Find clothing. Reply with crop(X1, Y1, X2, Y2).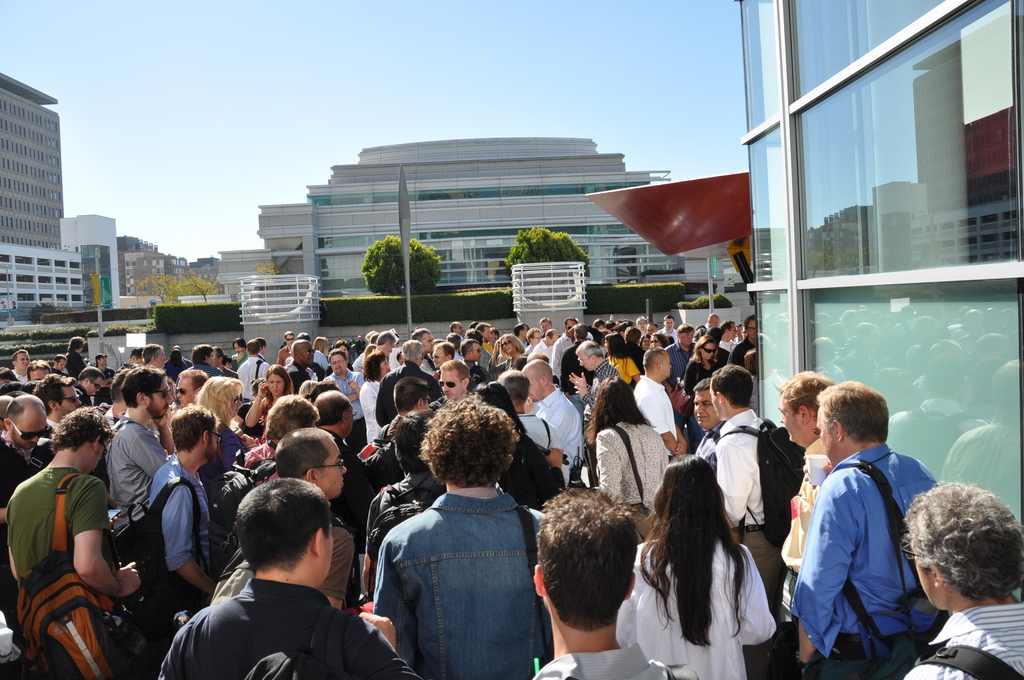
crop(316, 350, 327, 371).
